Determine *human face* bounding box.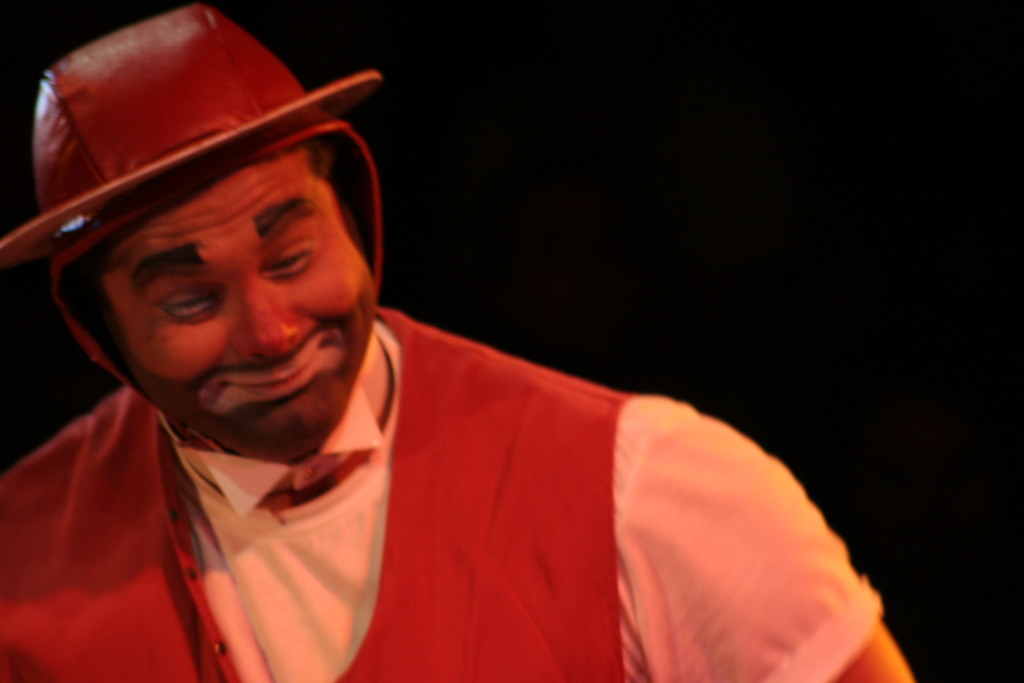
Determined: bbox=(95, 170, 366, 456).
